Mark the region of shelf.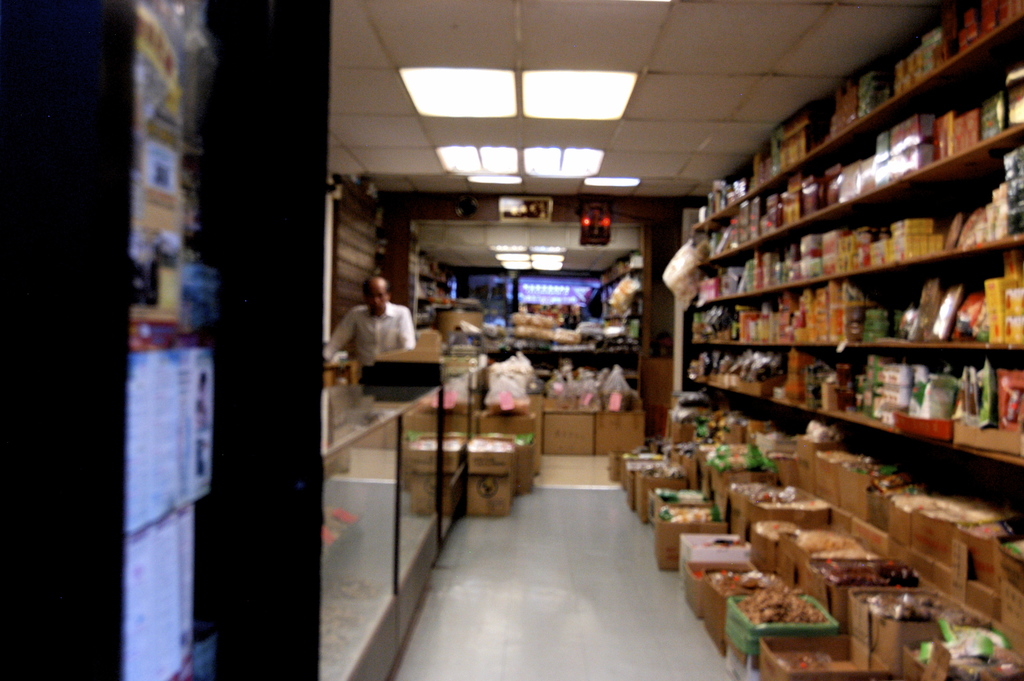
Region: [x1=690, y1=0, x2=1023, y2=680].
